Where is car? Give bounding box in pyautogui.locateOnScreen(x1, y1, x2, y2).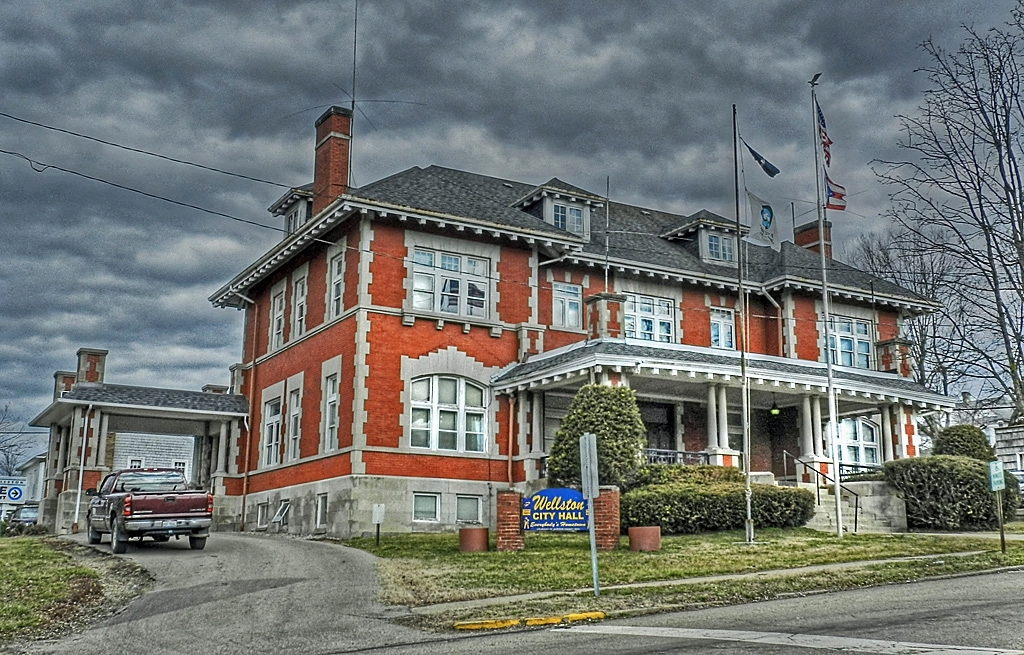
pyautogui.locateOnScreen(75, 470, 215, 551).
